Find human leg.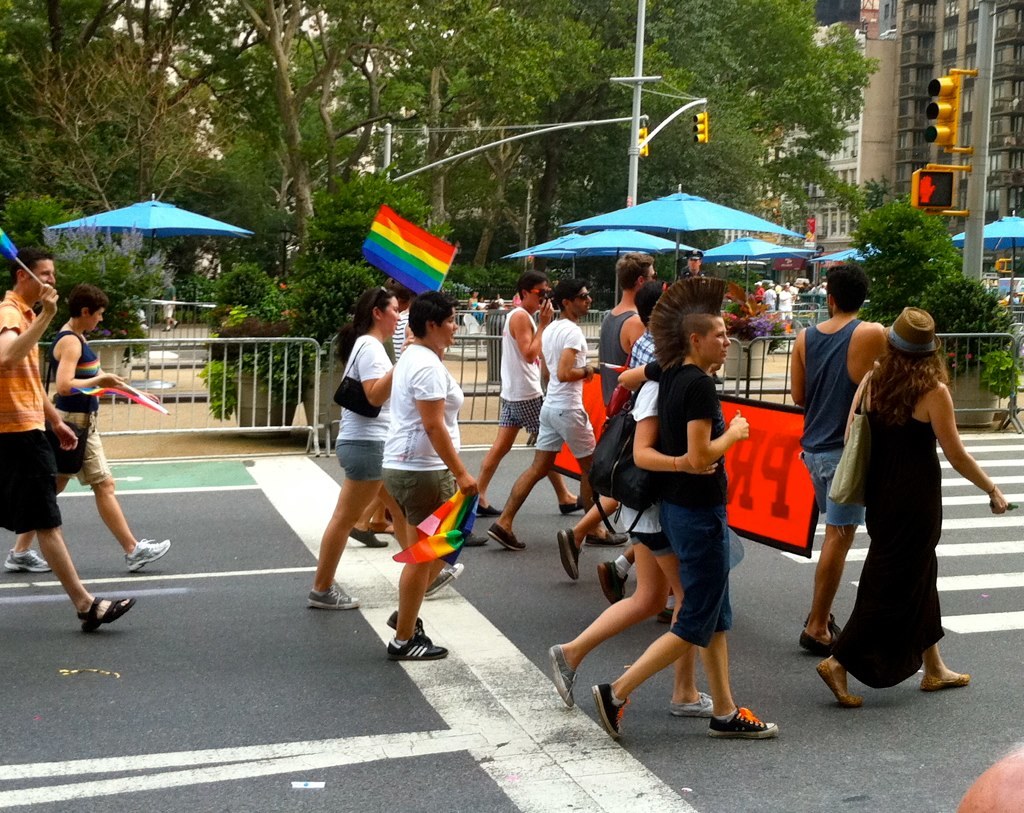
919/643/962/692.
